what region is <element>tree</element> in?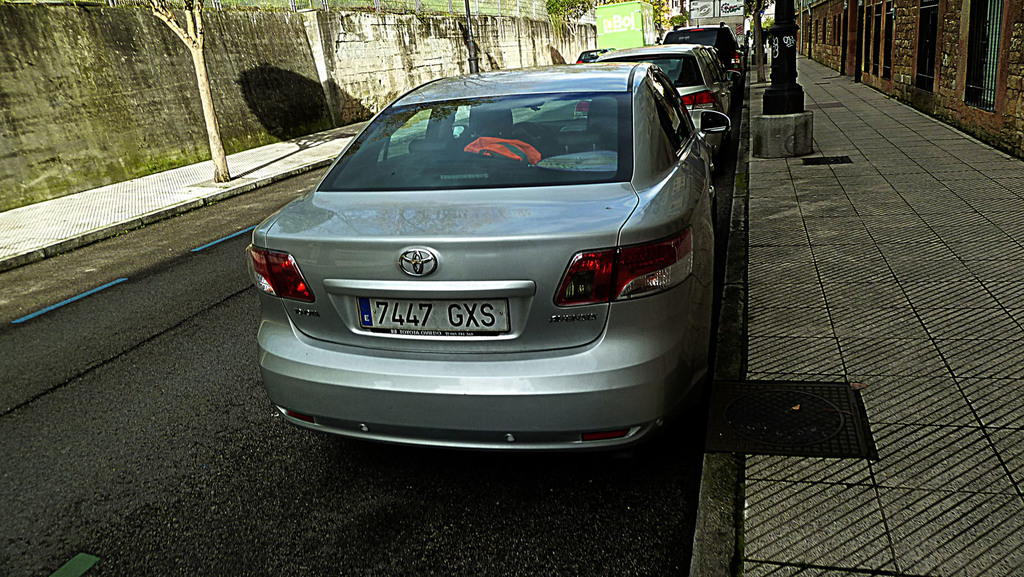
540/0/598/54.
